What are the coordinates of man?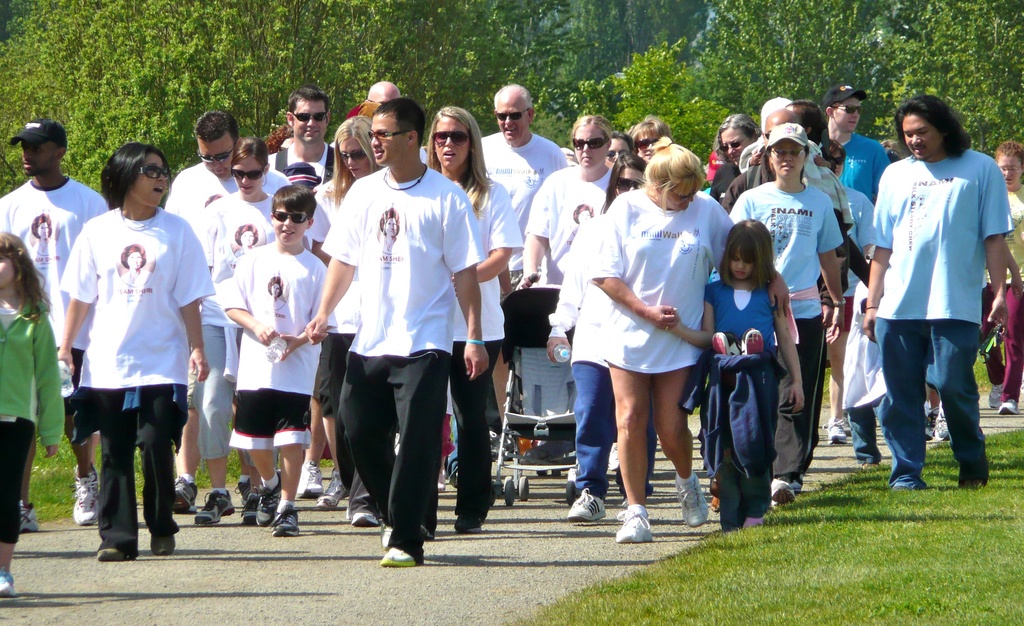
{"left": 850, "top": 106, "right": 1001, "bottom": 495}.
